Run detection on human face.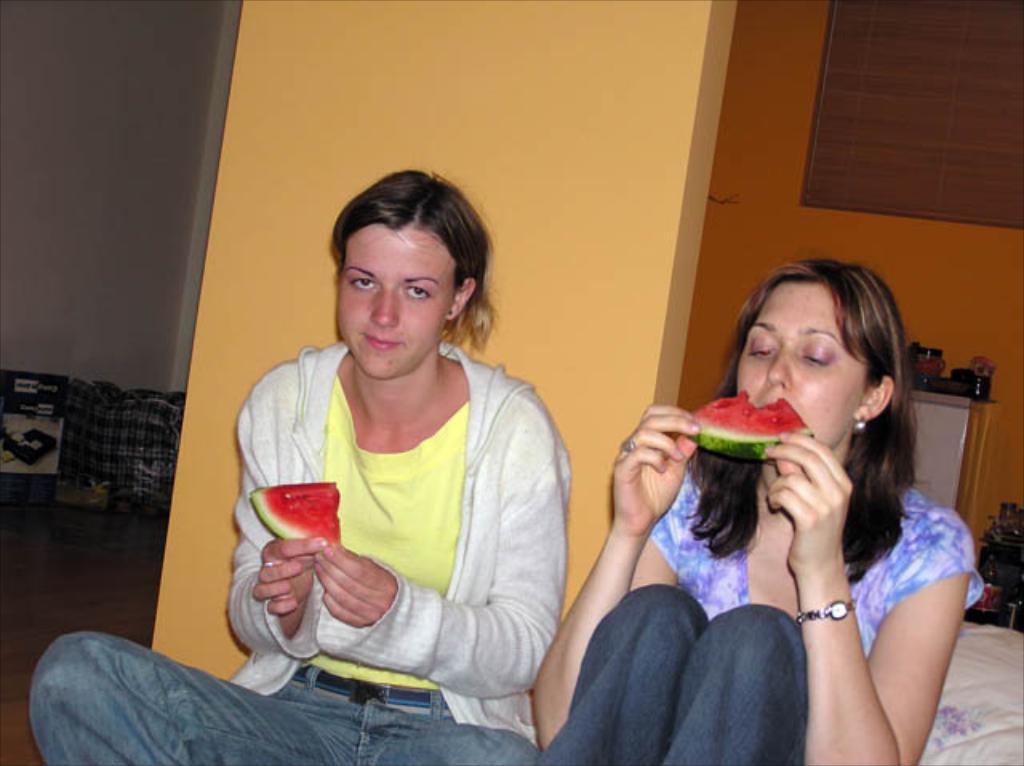
Result: <region>734, 278, 870, 445</region>.
